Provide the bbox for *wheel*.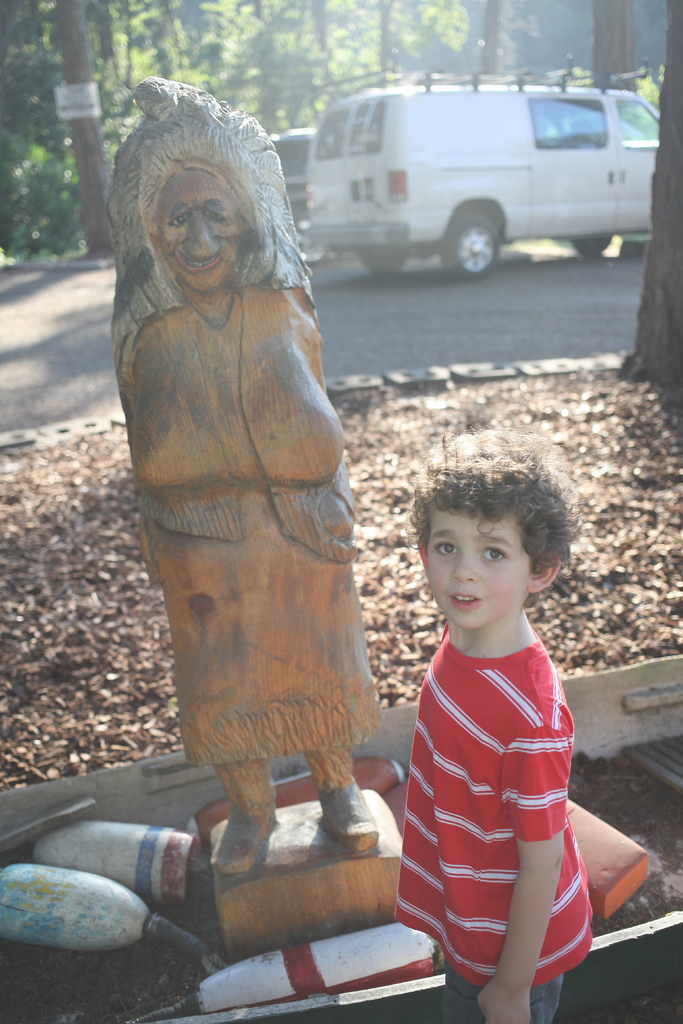
box(441, 205, 504, 273).
